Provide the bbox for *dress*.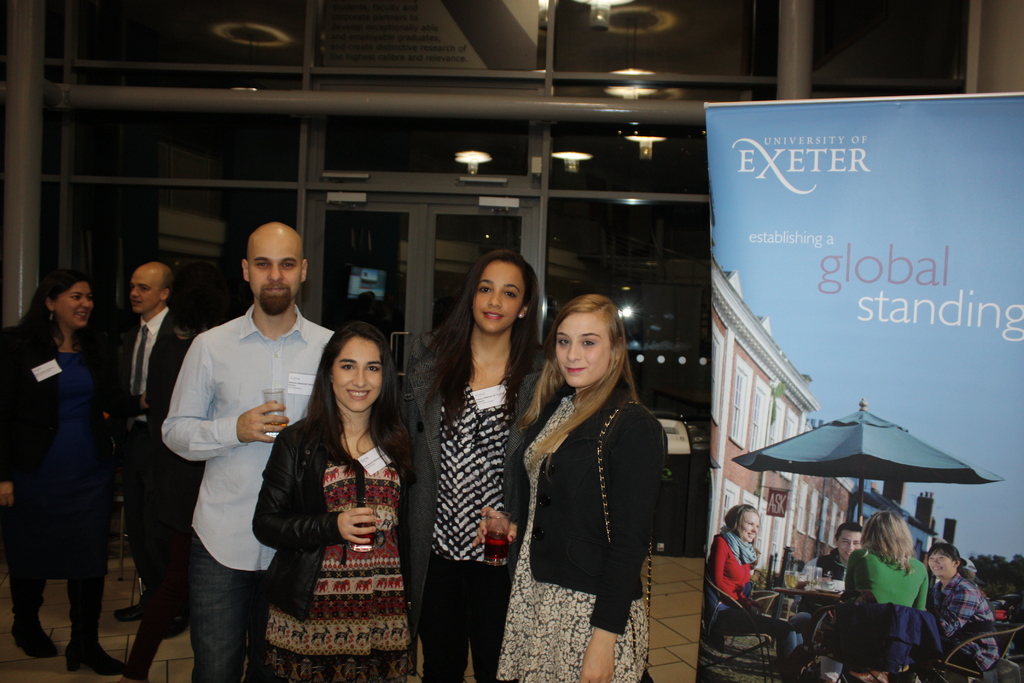
266, 463, 413, 682.
